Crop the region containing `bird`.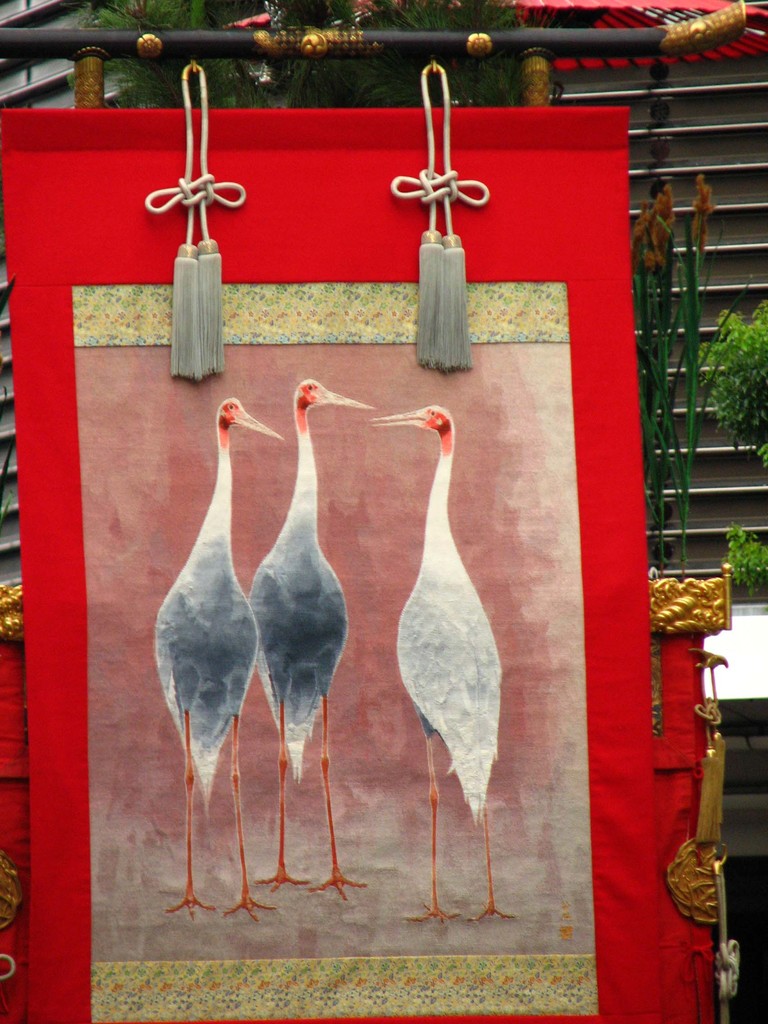
Crop region: BBox(253, 375, 372, 896).
